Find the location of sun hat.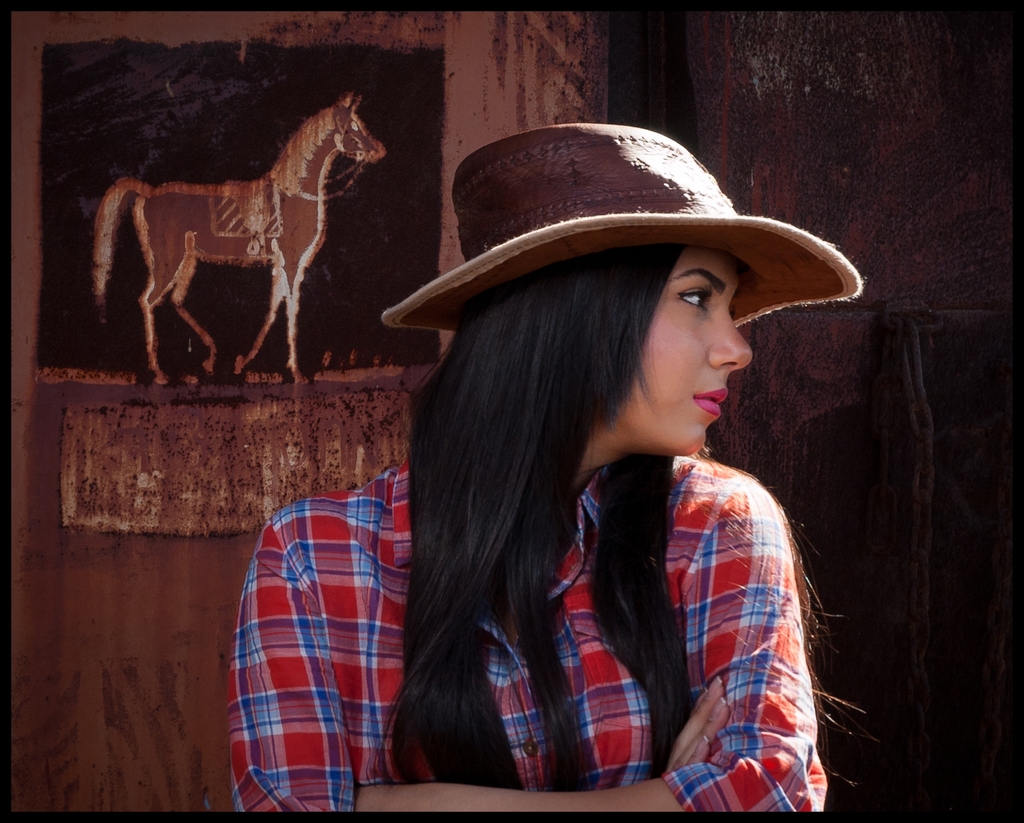
Location: locate(375, 126, 861, 332).
